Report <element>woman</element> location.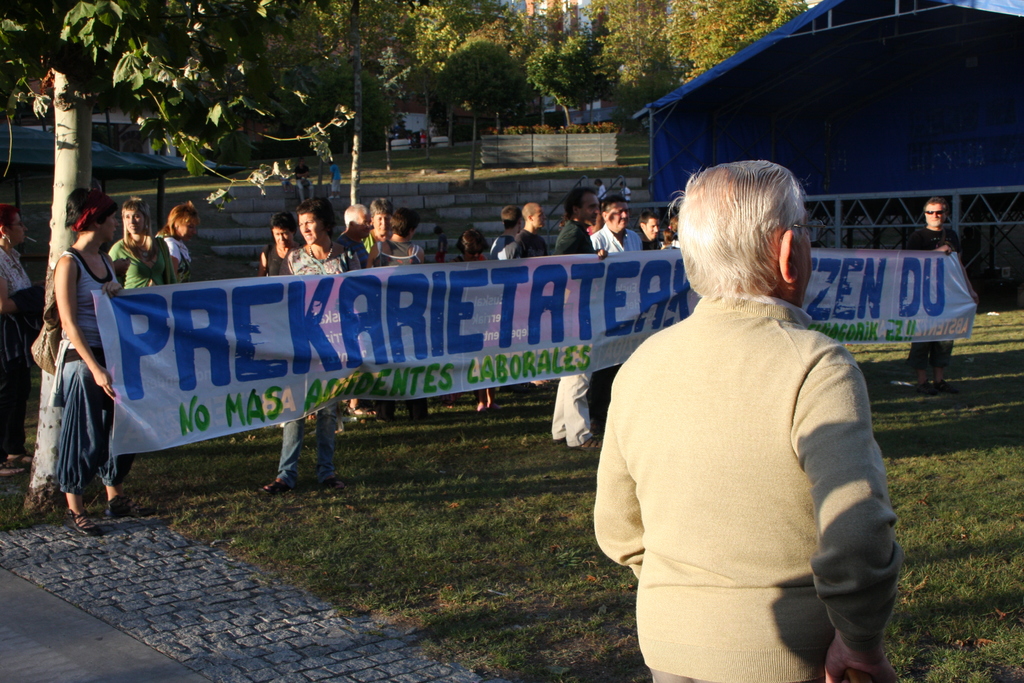
Report: [left=262, top=209, right=300, bottom=277].
